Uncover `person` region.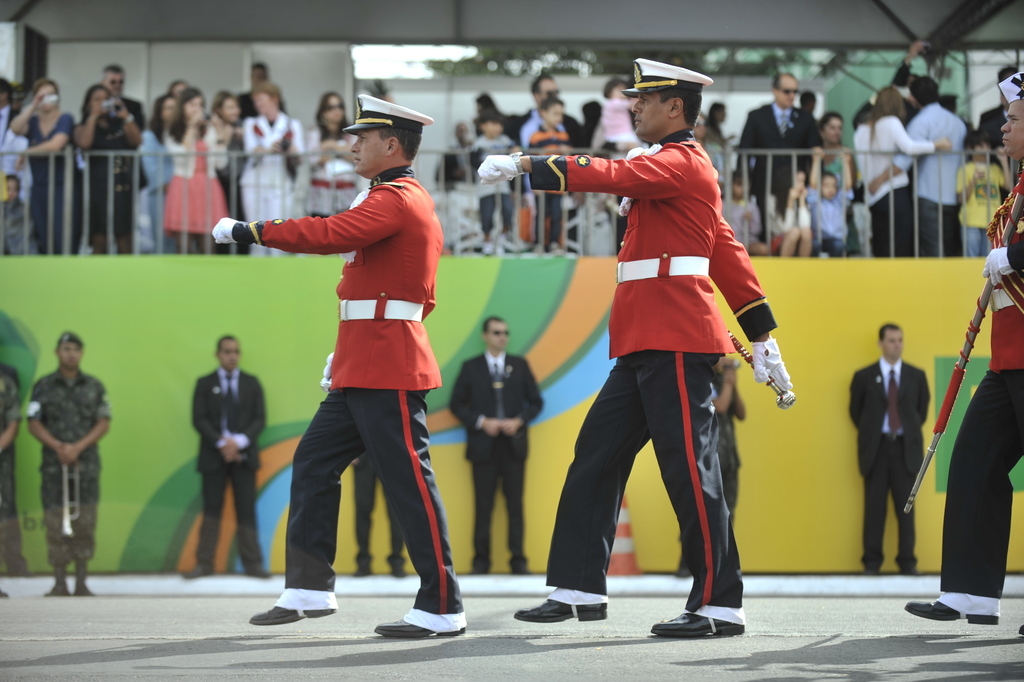
Uncovered: [left=27, top=334, right=107, bottom=598].
